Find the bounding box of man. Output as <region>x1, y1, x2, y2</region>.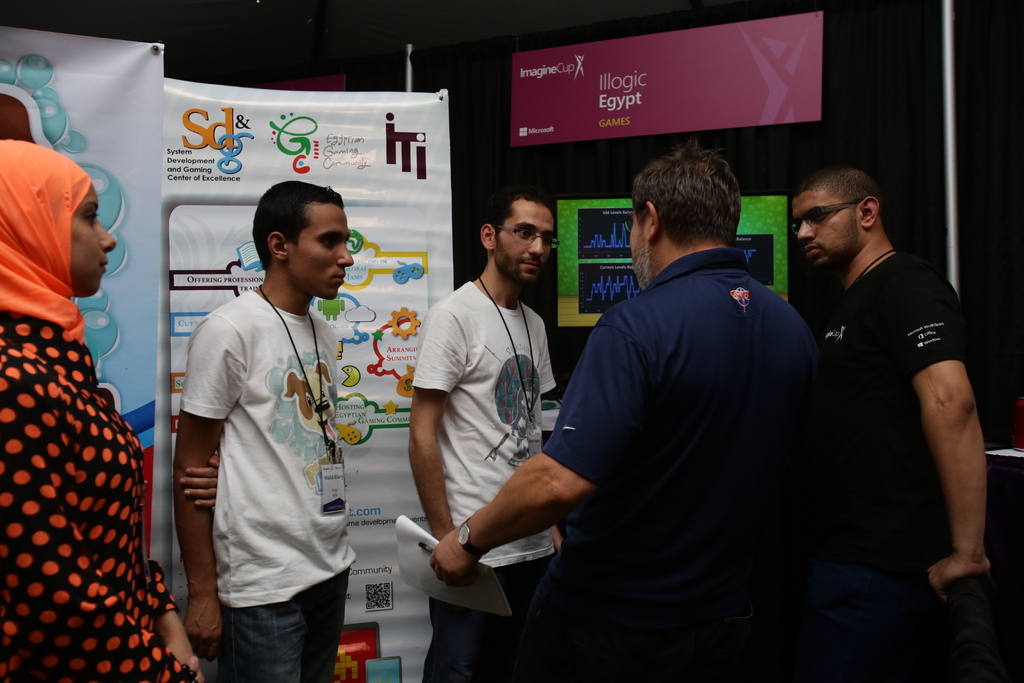
<region>429, 138, 831, 682</region>.
